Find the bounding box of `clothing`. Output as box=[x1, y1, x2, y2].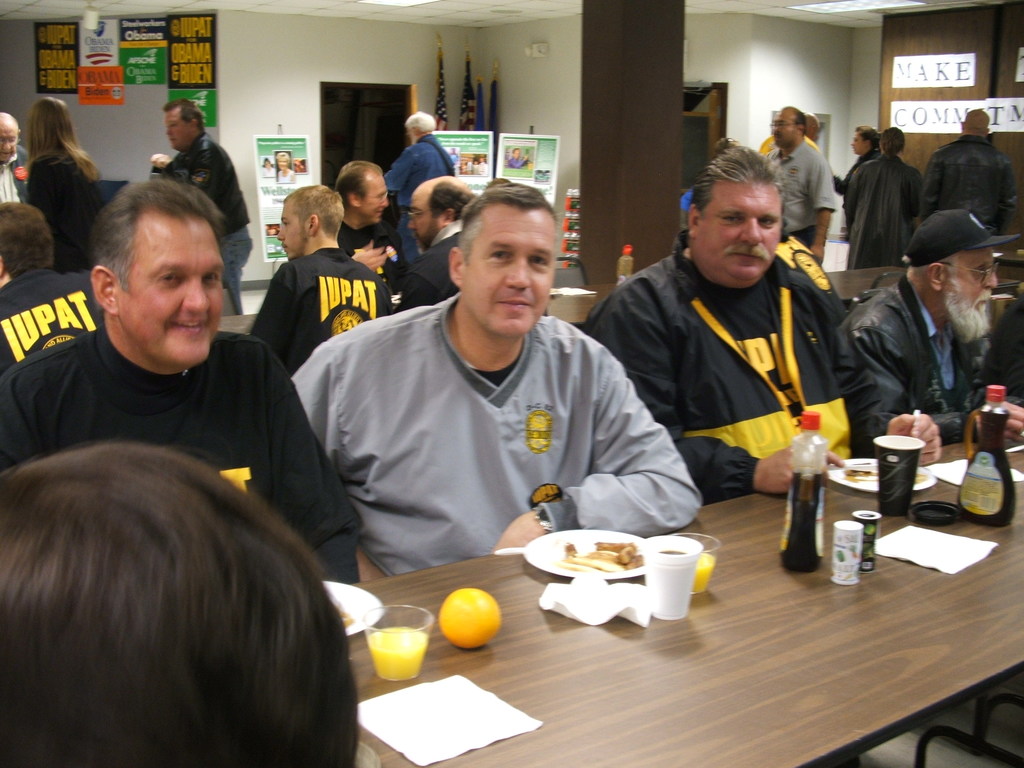
box=[4, 327, 359, 588].
